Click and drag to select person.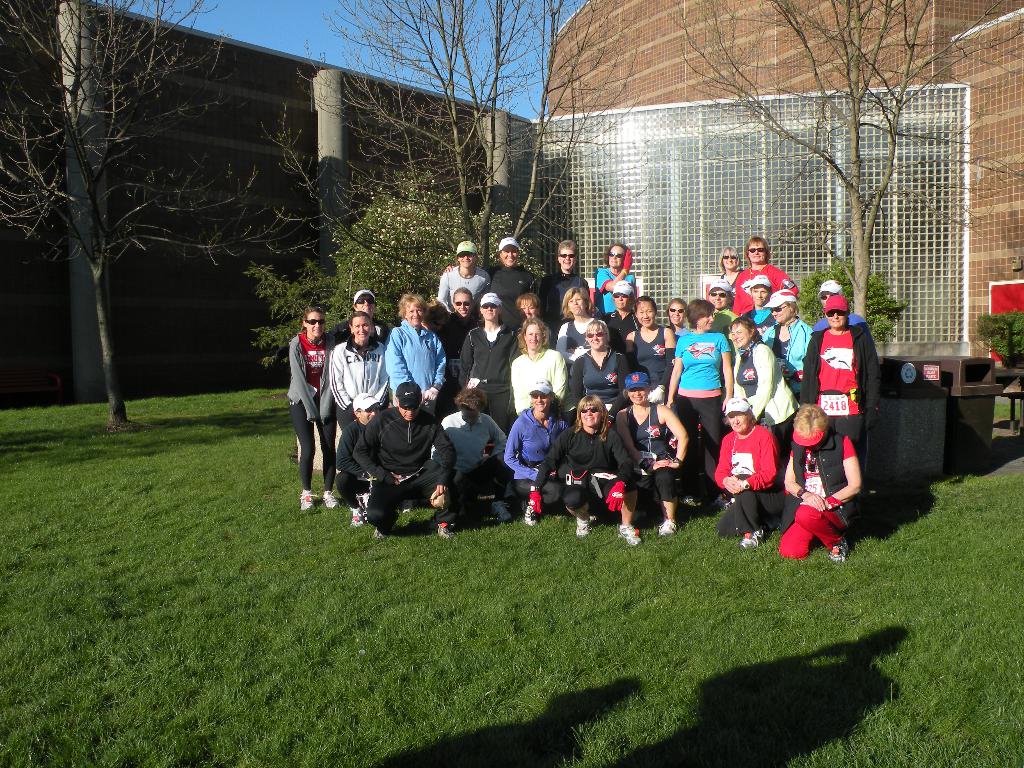
Selection: <bbox>807, 278, 874, 341</bbox>.
